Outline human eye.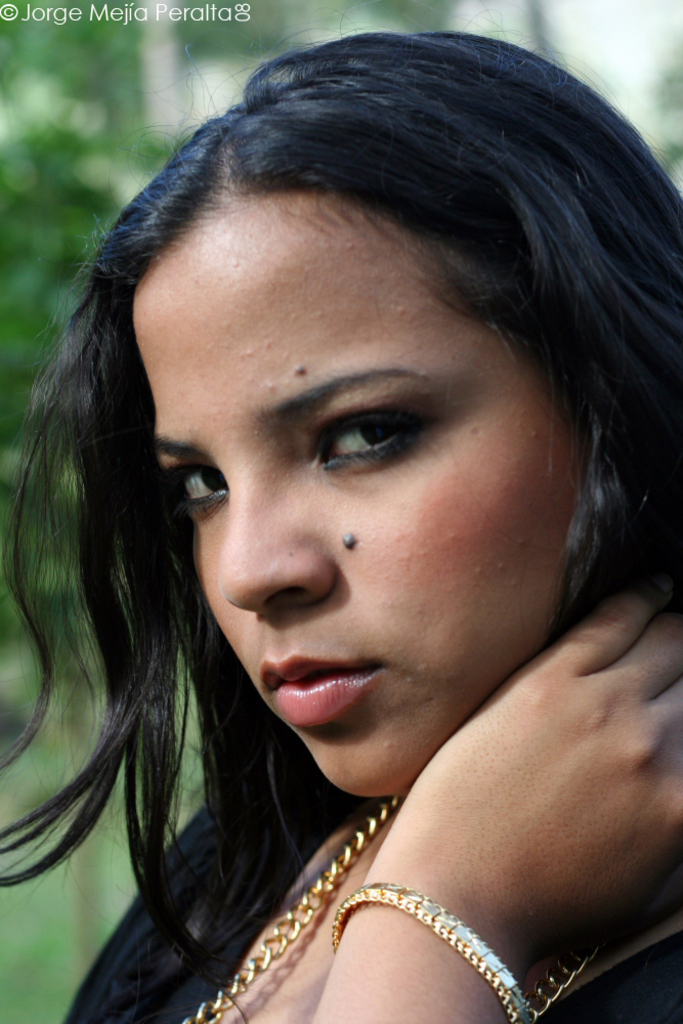
Outline: bbox(314, 401, 420, 465).
